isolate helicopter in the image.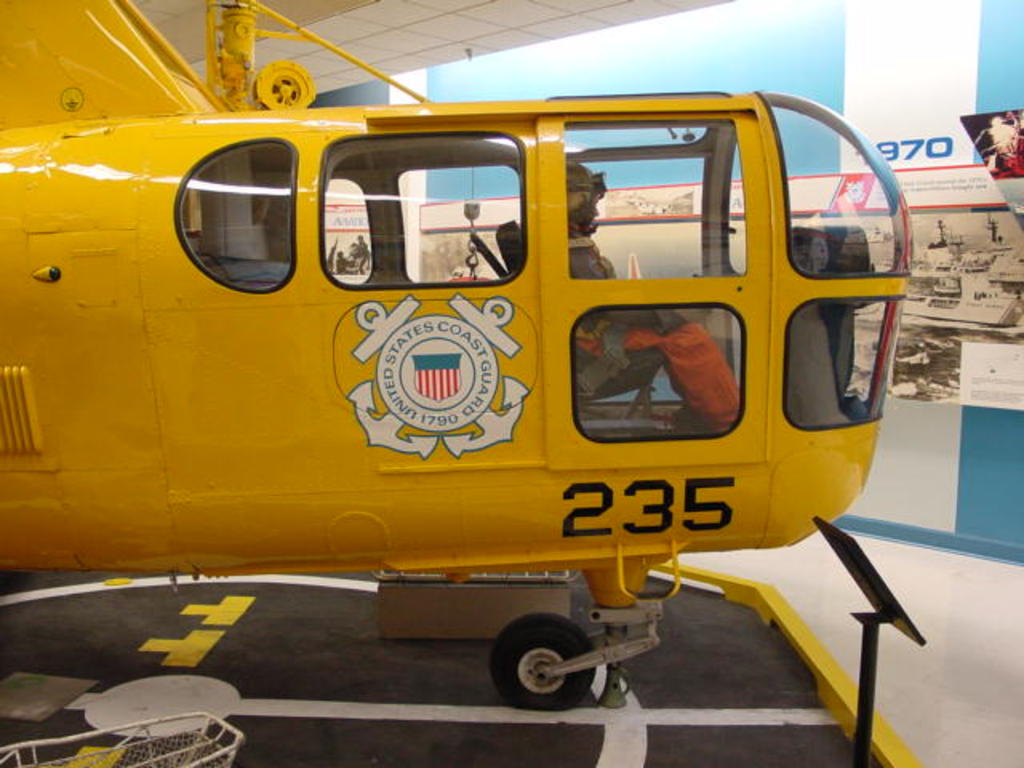
Isolated region: (left=0, top=5, right=1006, bottom=690).
